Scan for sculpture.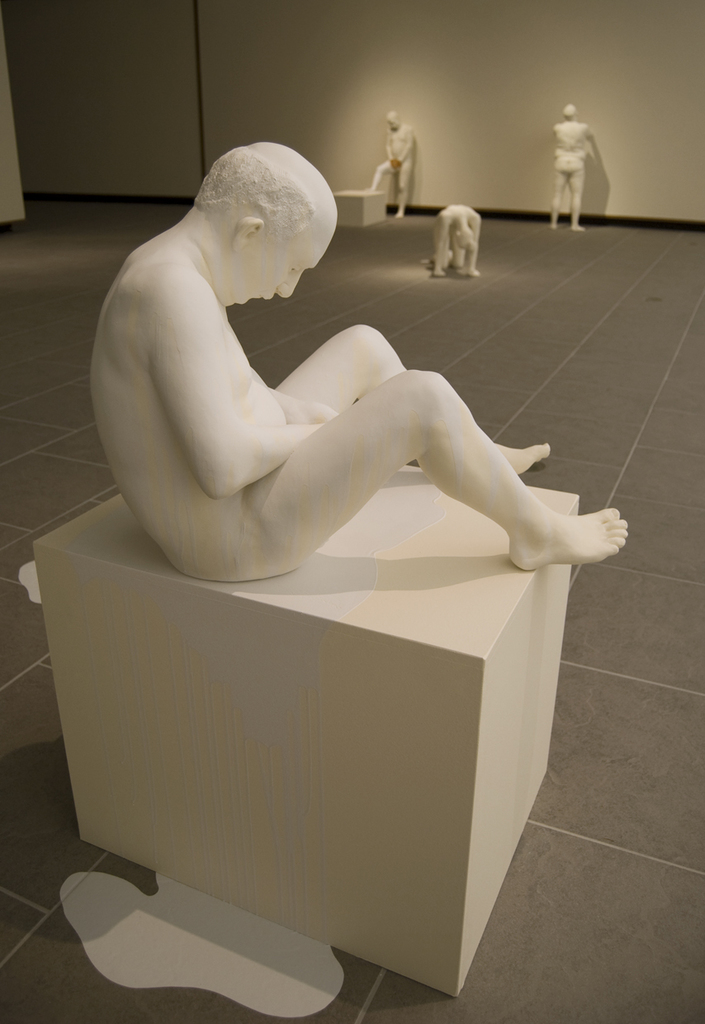
Scan result: Rect(370, 111, 418, 214).
